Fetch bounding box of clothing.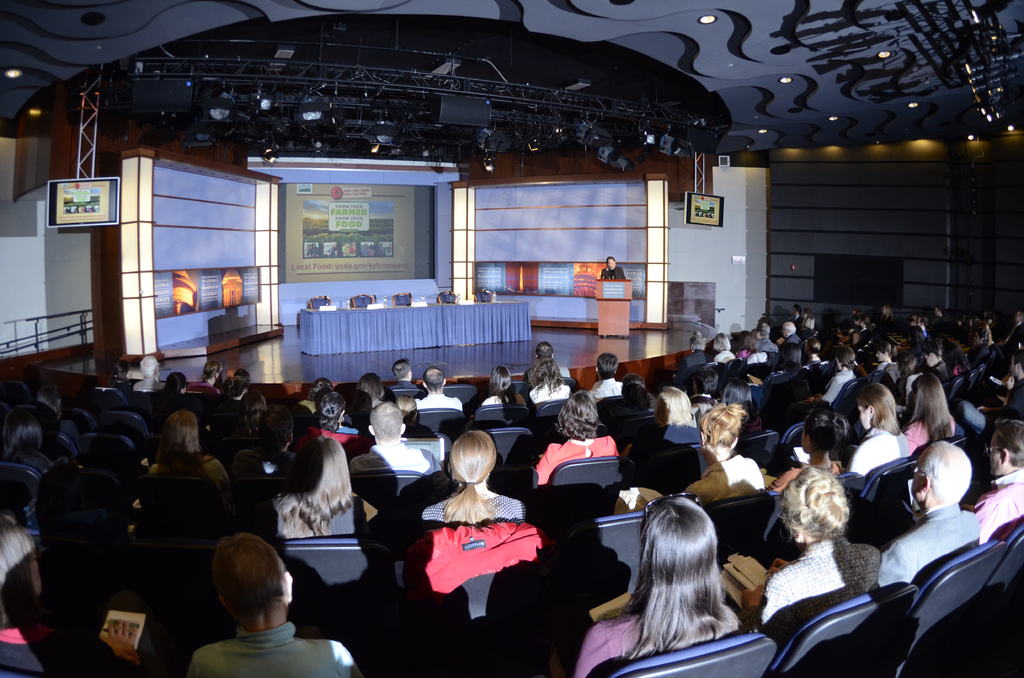
Bbox: region(907, 415, 956, 451).
